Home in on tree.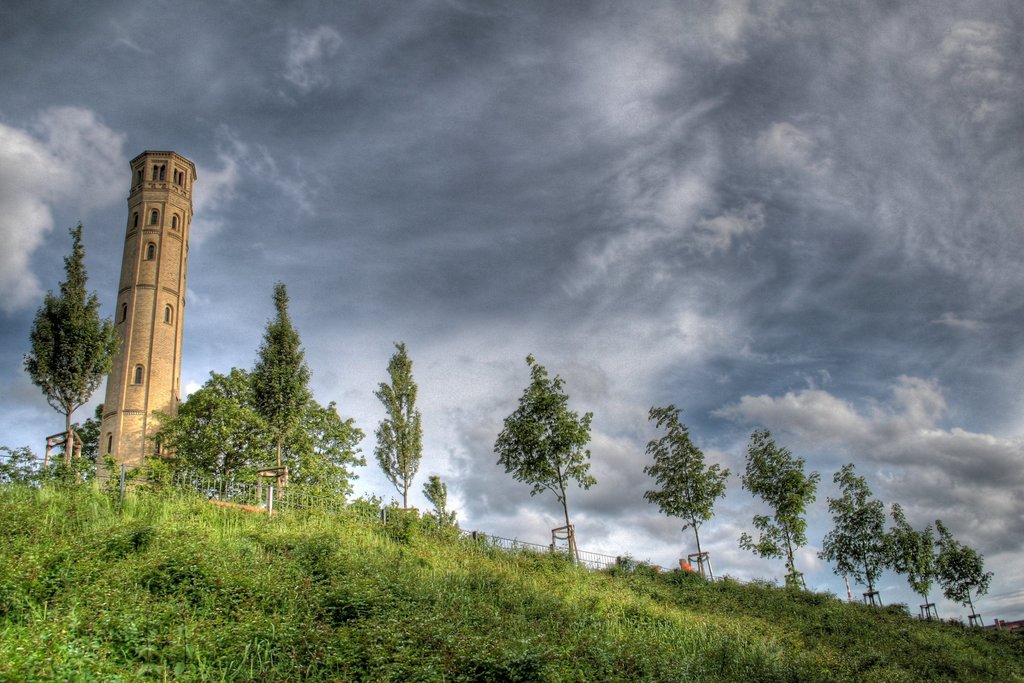
Homed in at box=[737, 428, 820, 593].
